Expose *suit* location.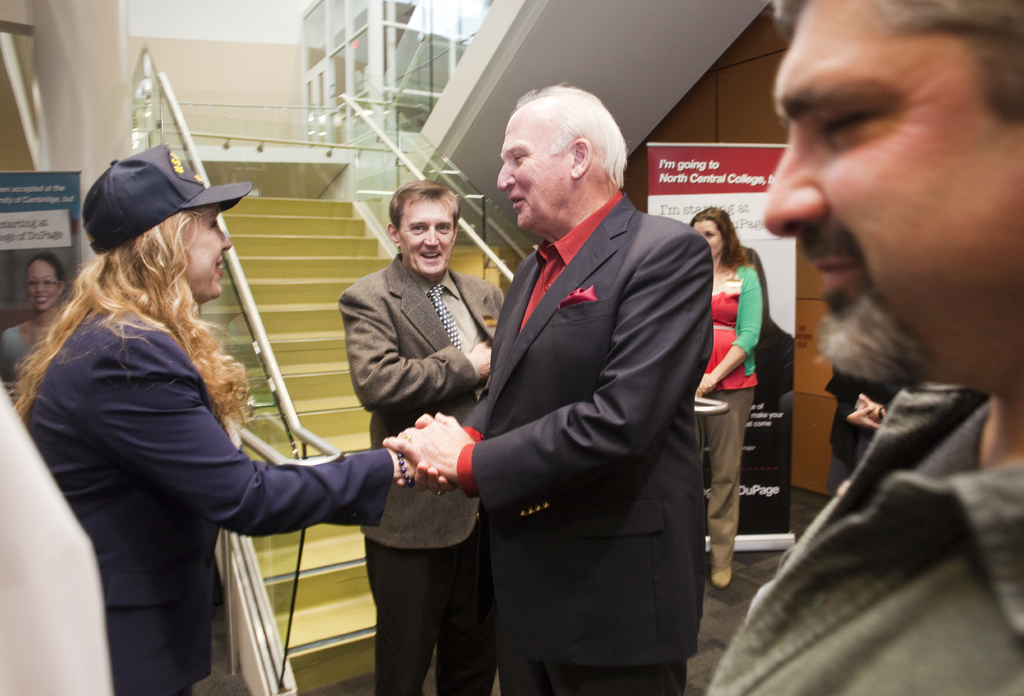
Exposed at box(20, 293, 401, 695).
